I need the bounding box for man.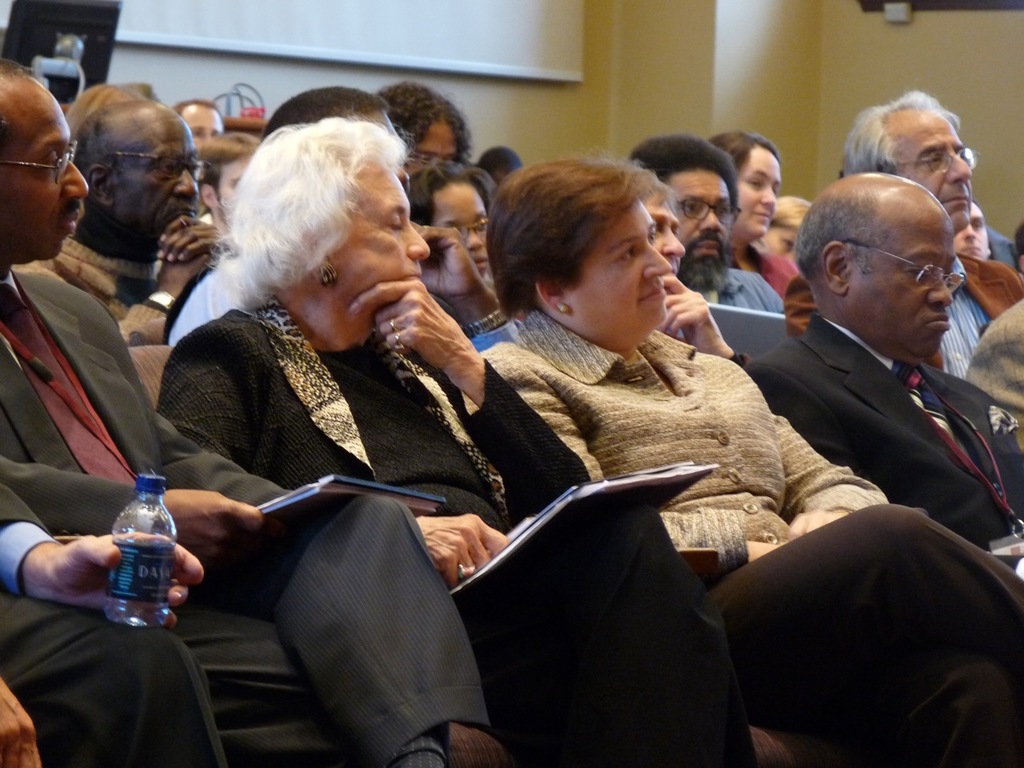
Here it is: box(625, 134, 785, 309).
